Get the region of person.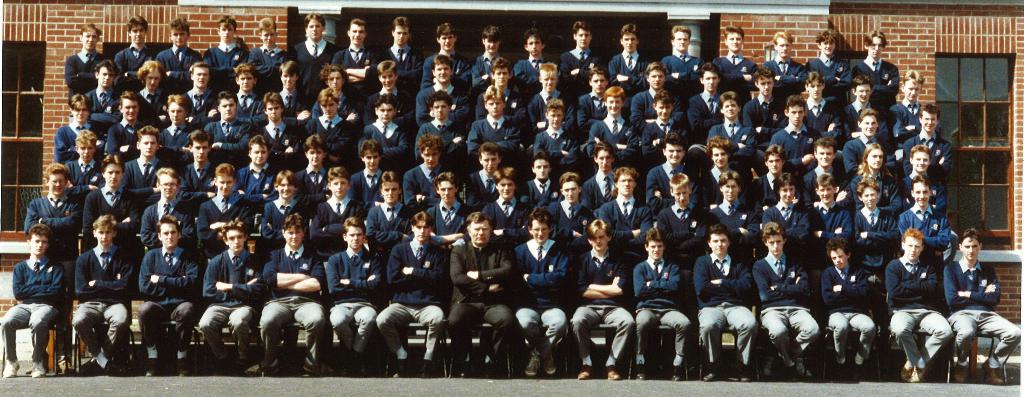
bbox(852, 31, 899, 112).
